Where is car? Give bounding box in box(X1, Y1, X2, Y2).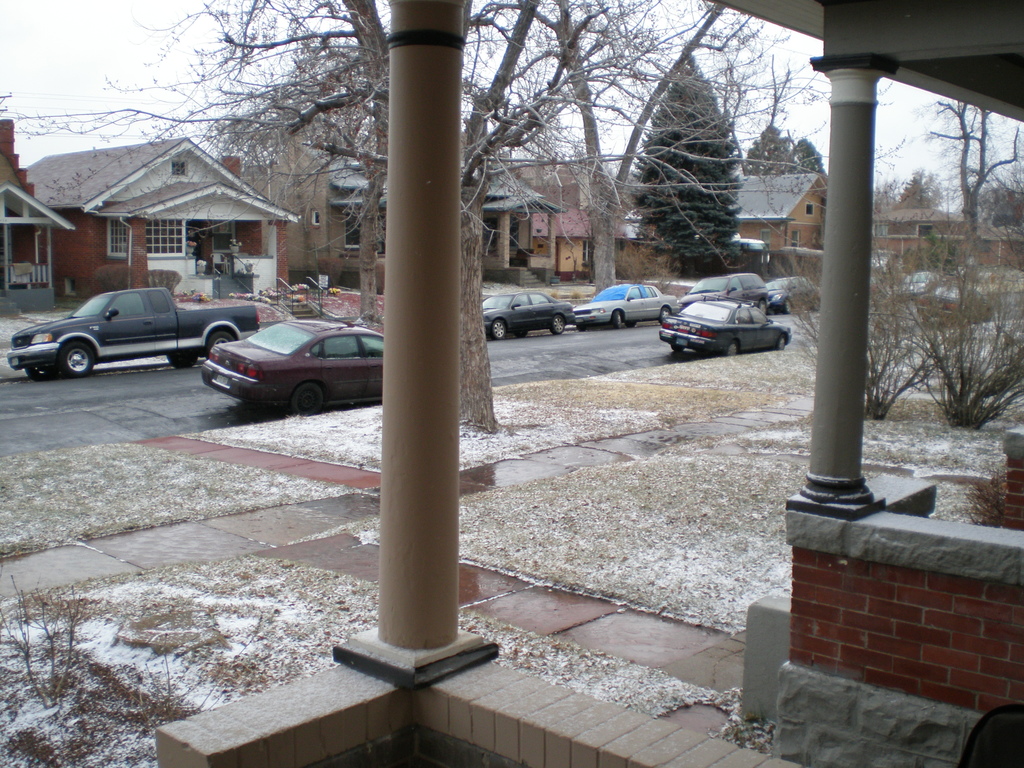
box(573, 284, 676, 330).
